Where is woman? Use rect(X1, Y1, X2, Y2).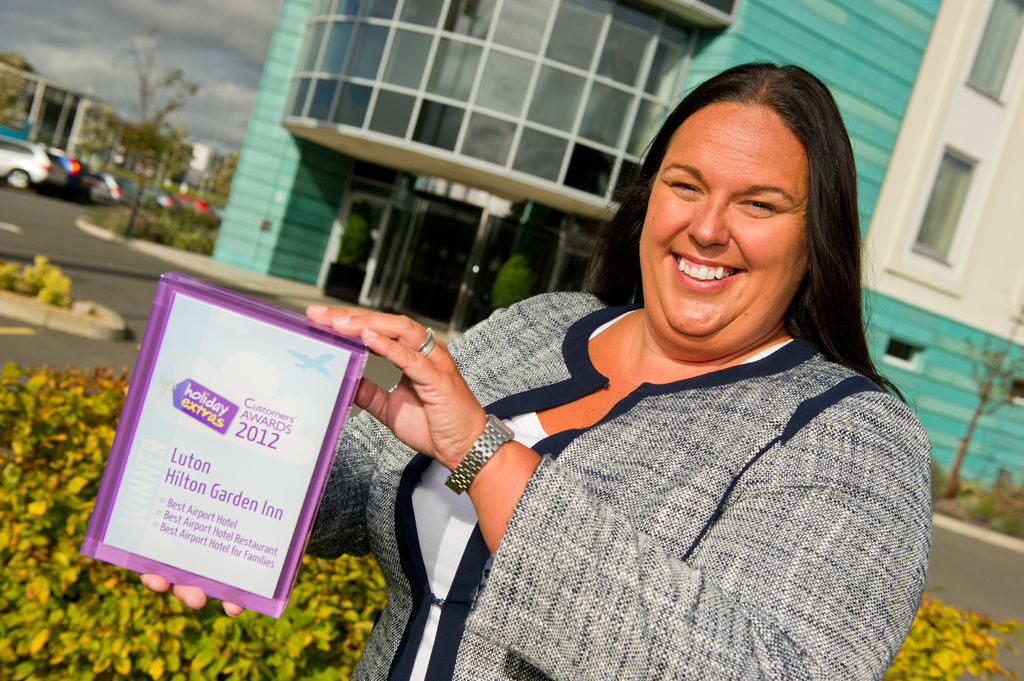
rect(328, 74, 936, 680).
